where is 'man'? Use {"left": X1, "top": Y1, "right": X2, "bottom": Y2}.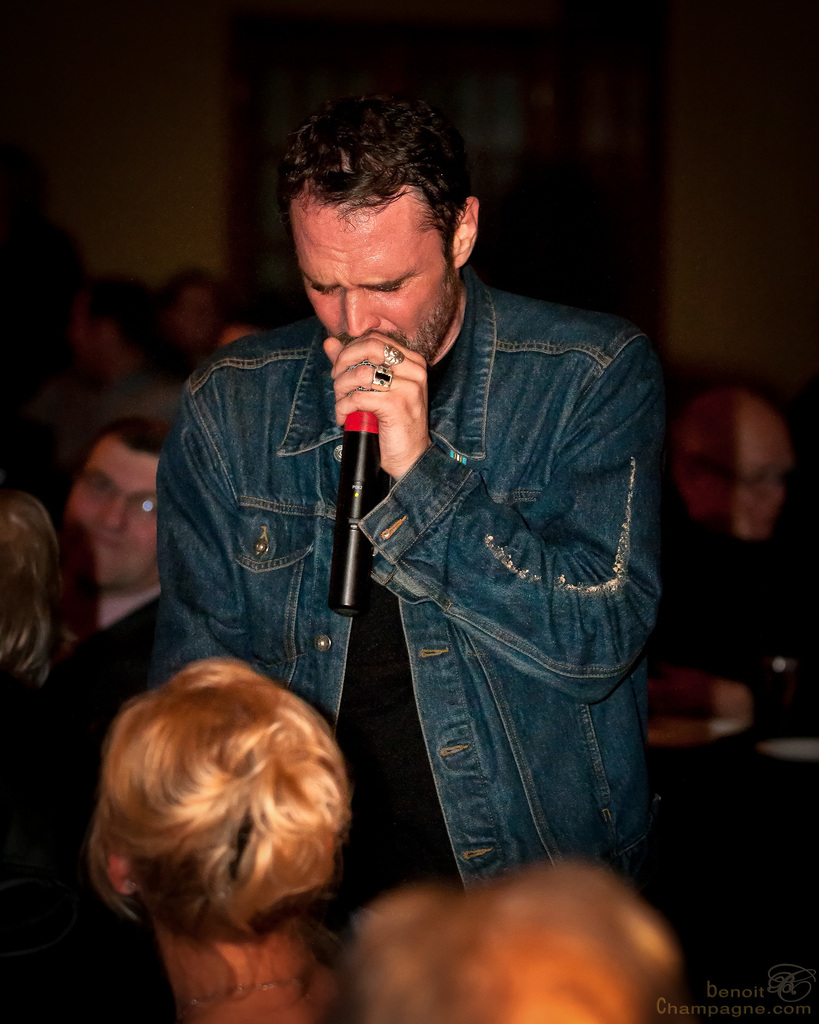
{"left": 676, "top": 383, "right": 790, "bottom": 616}.
